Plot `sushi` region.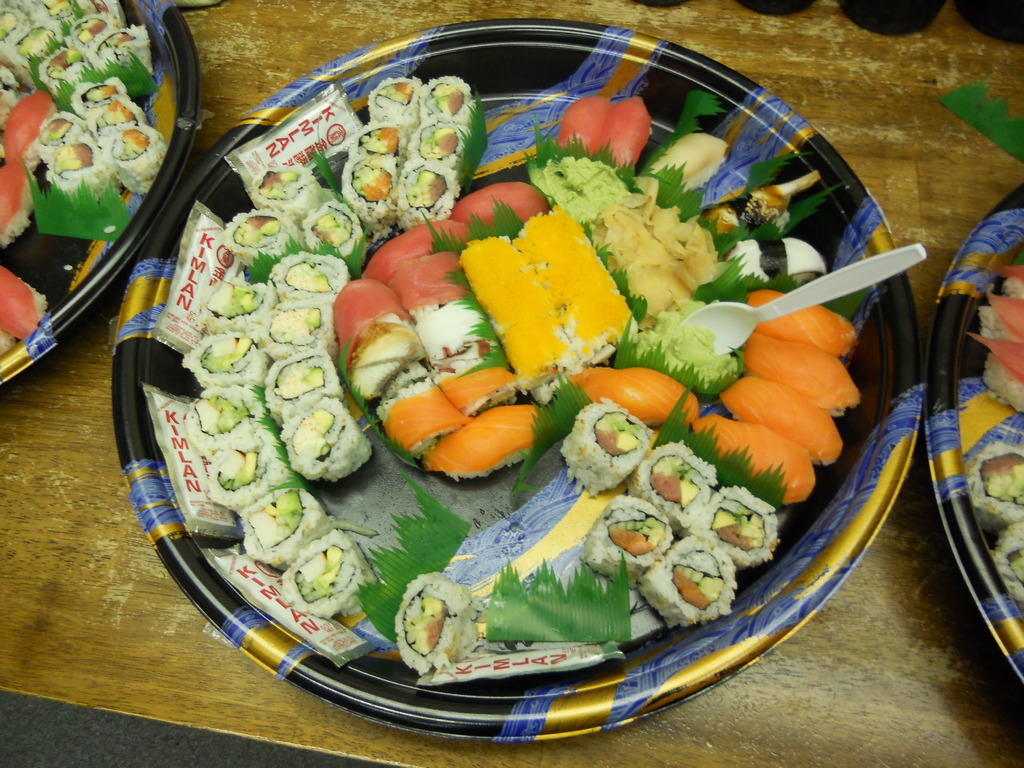
Plotted at box(1002, 269, 1023, 302).
